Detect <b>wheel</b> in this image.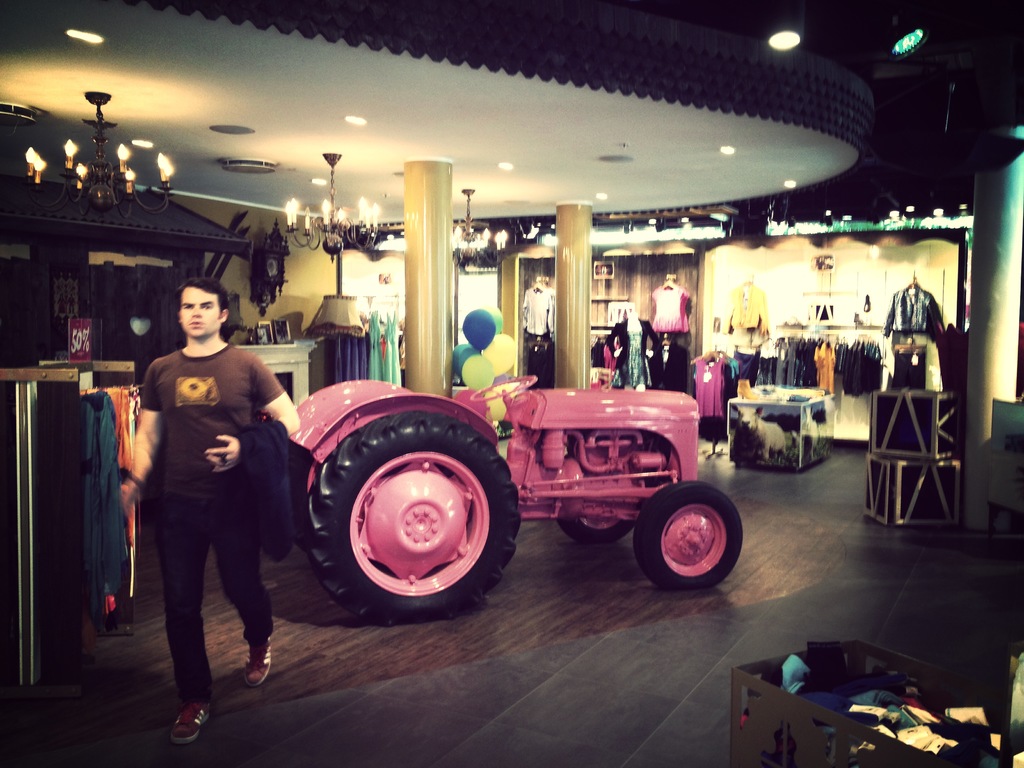
Detection: (557, 517, 634, 541).
